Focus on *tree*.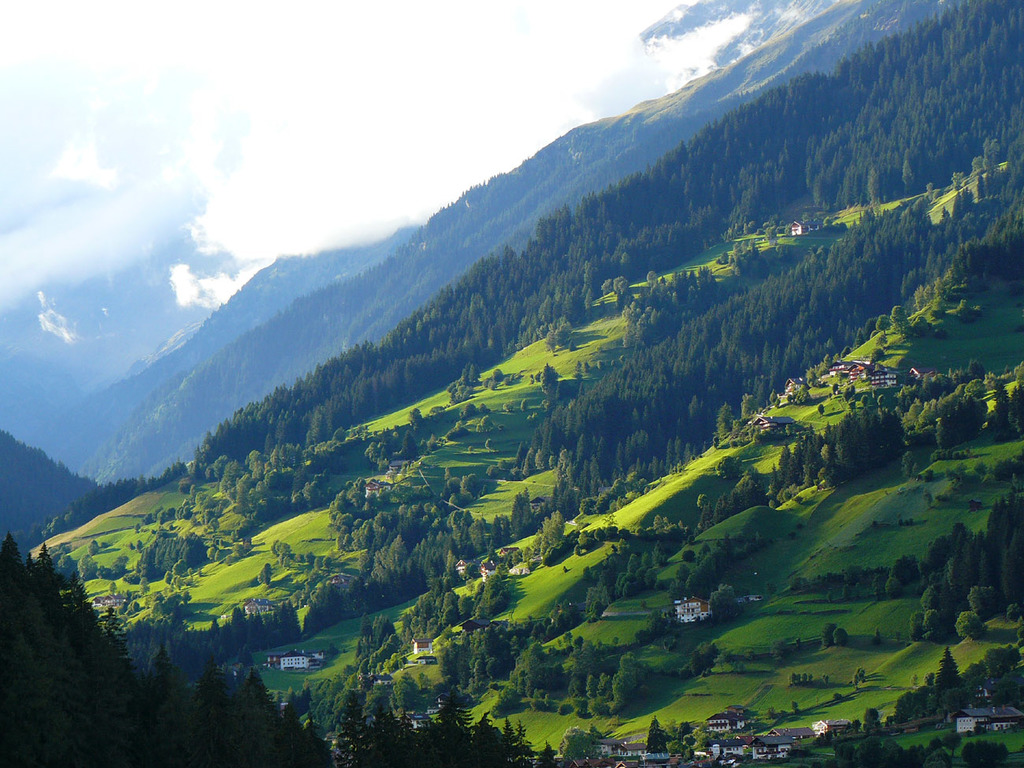
Focused at left=238, top=683, right=284, bottom=766.
